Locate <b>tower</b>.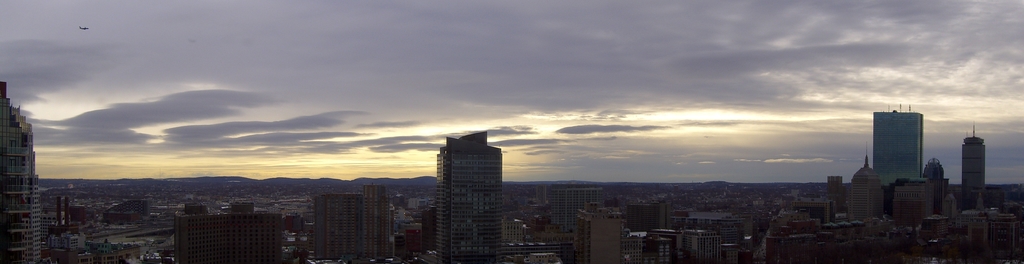
Bounding box: <bbox>311, 191, 369, 263</bbox>.
